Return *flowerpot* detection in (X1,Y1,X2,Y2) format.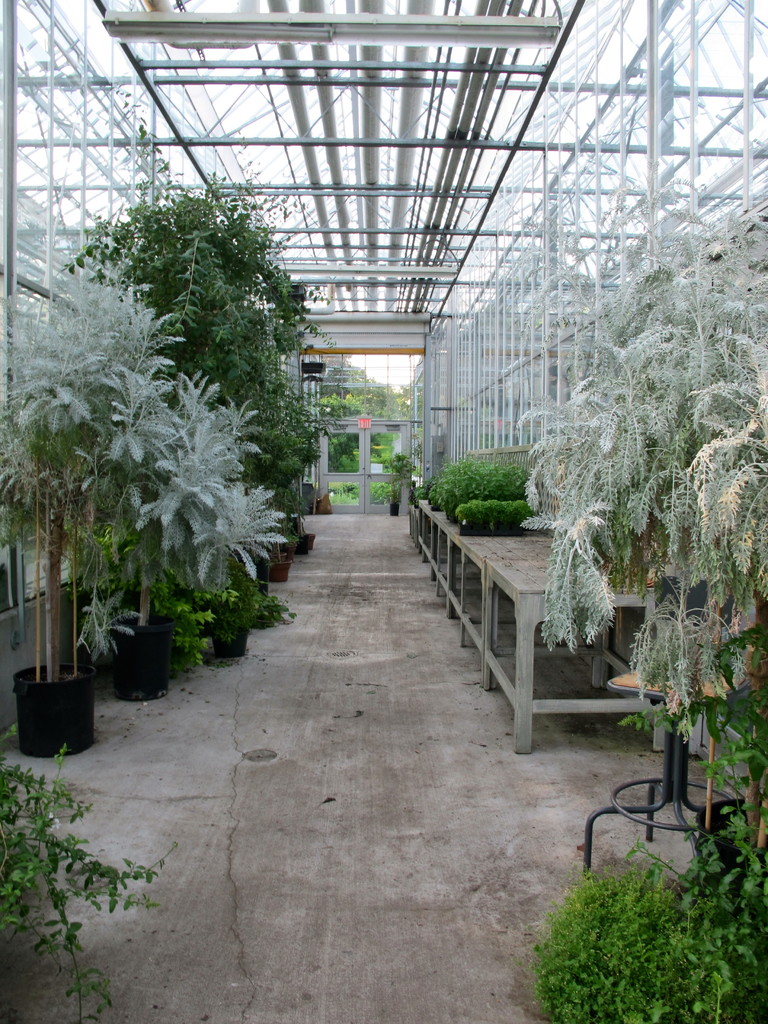
(291,533,310,557).
